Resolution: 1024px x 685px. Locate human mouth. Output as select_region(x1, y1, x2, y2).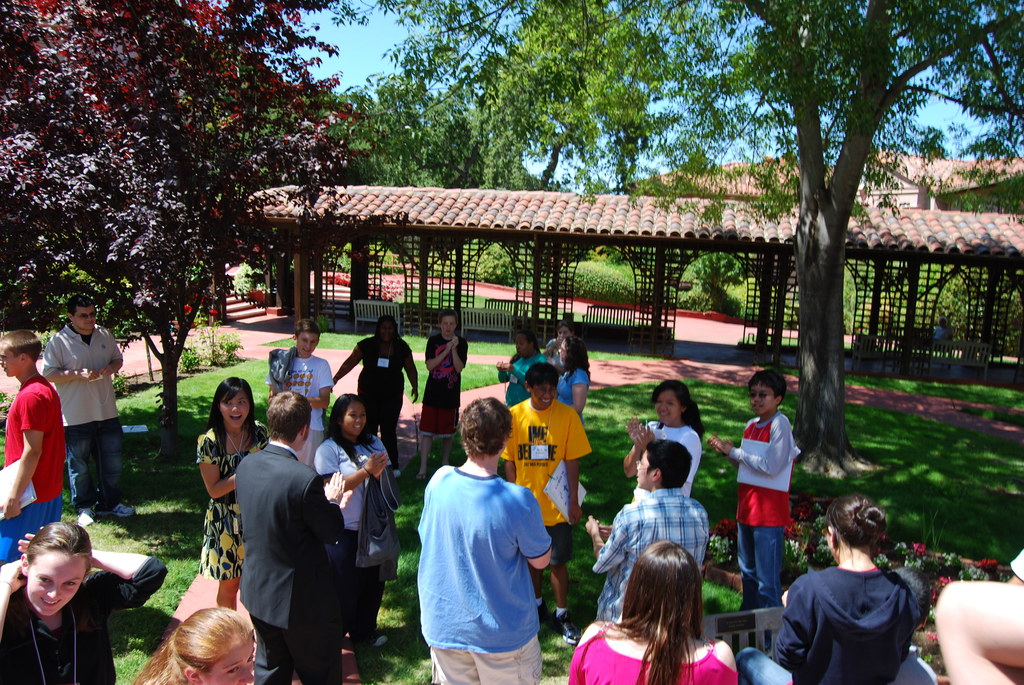
select_region(661, 414, 666, 421).
